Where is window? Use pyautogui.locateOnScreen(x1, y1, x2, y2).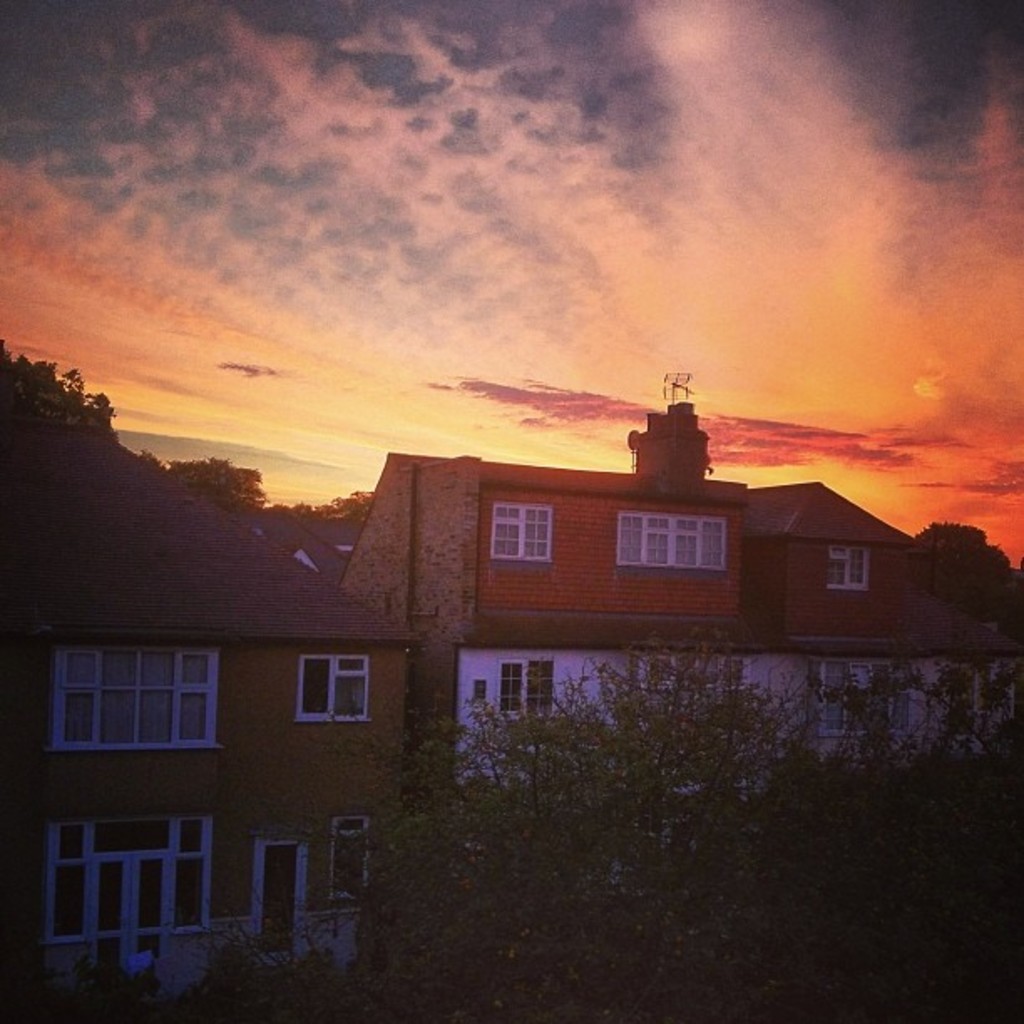
pyautogui.locateOnScreen(45, 818, 216, 935).
